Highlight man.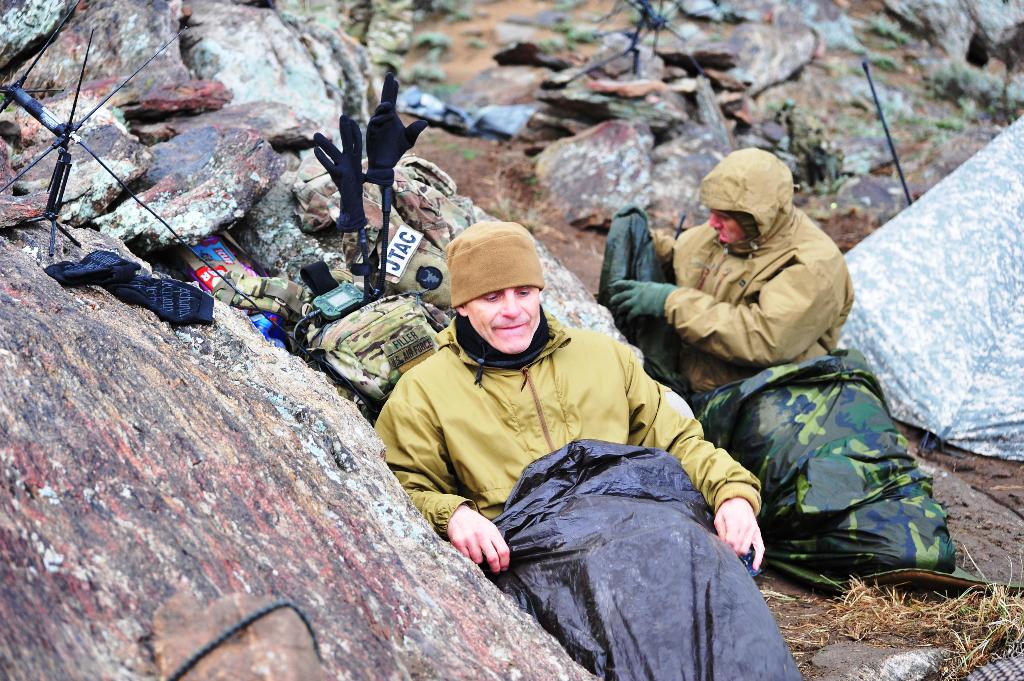
Highlighted region: left=349, top=196, right=776, bottom=661.
